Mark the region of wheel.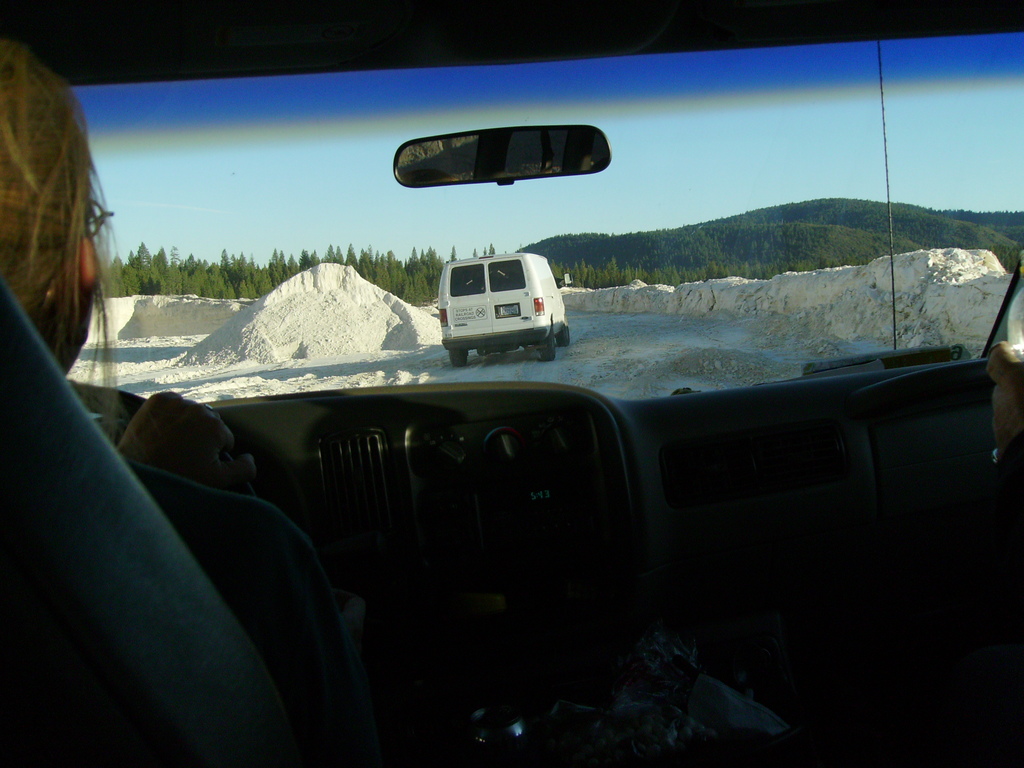
Region: detection(541, 342, 557, 361).
